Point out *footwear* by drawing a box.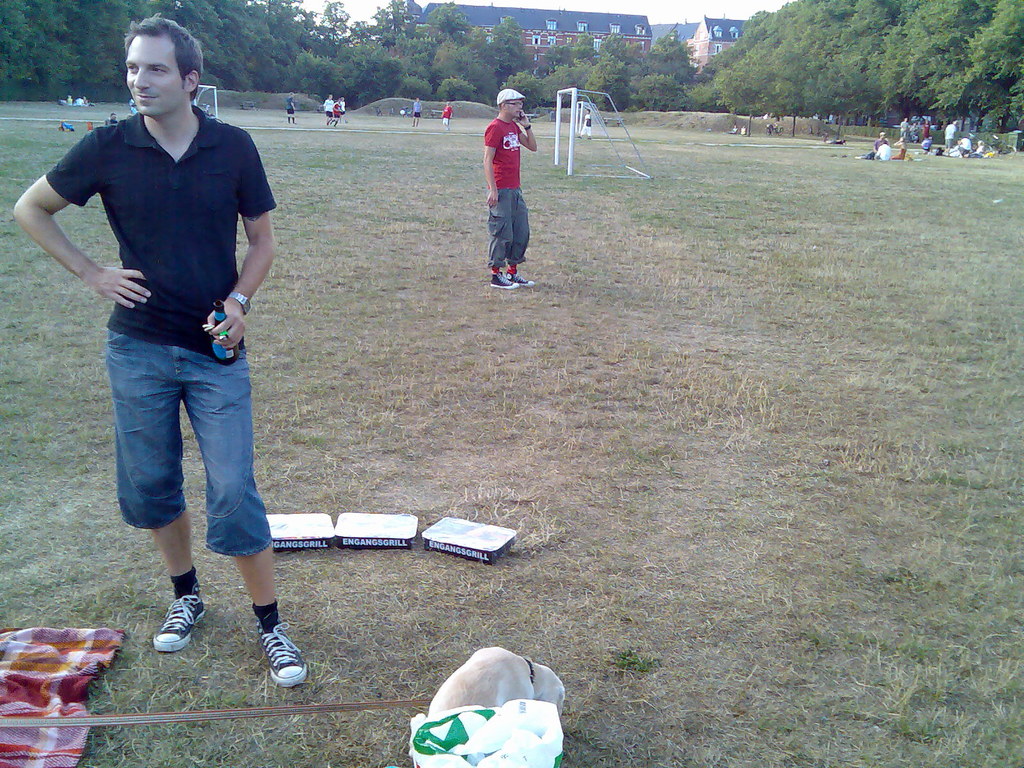
x1=490 y1=269 x2=516 y2=291.
